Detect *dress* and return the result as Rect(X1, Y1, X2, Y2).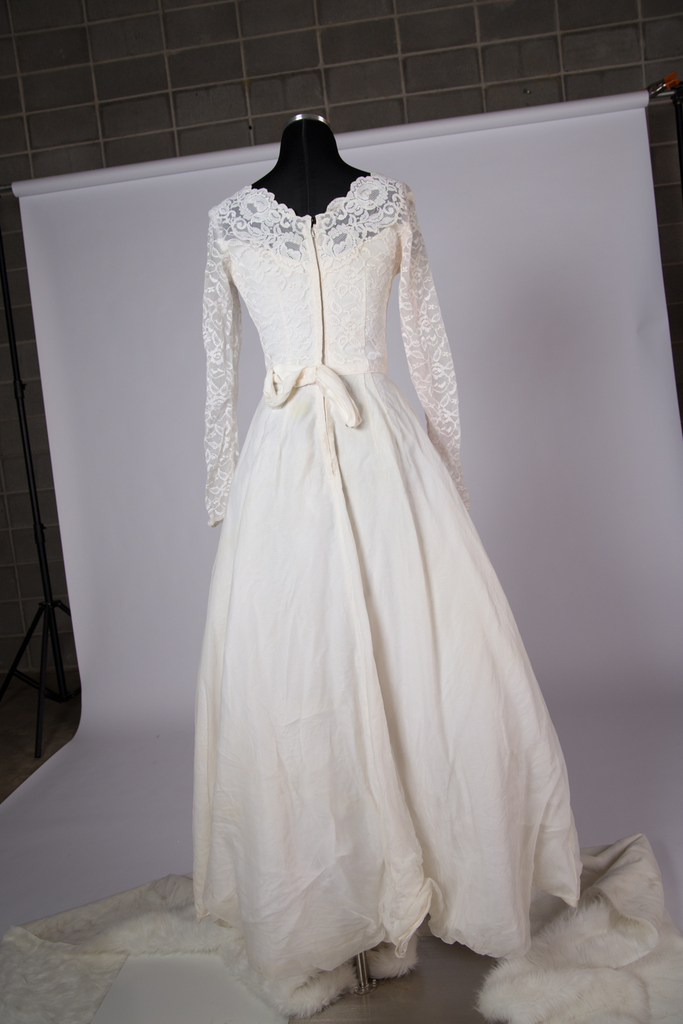
Rect(194, 173, 581, 1005).
